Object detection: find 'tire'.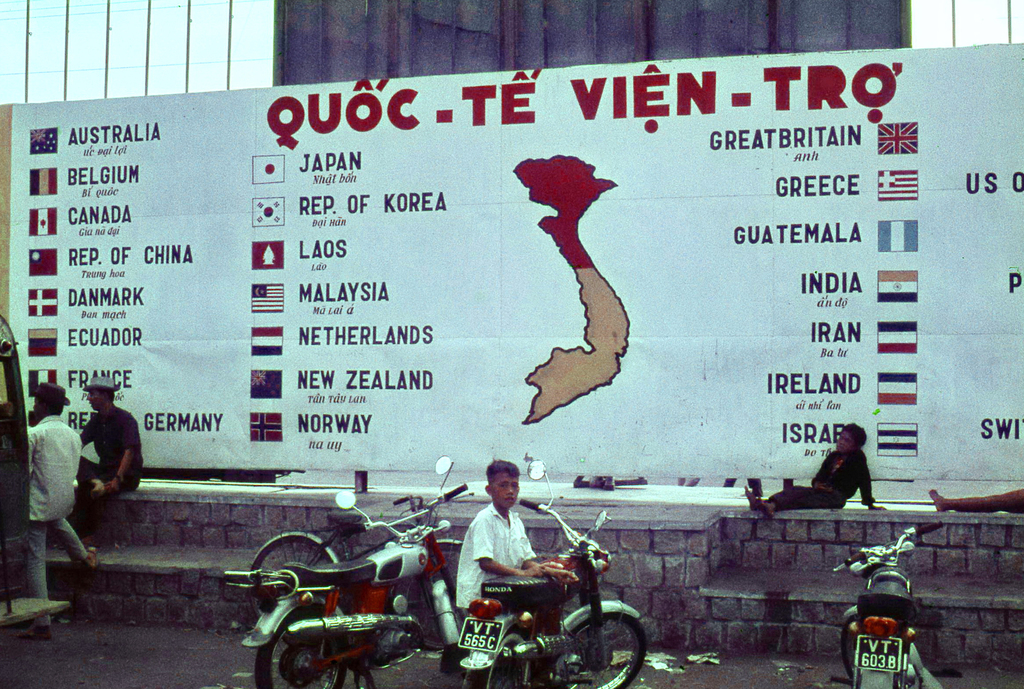
[255,610,344,688].
